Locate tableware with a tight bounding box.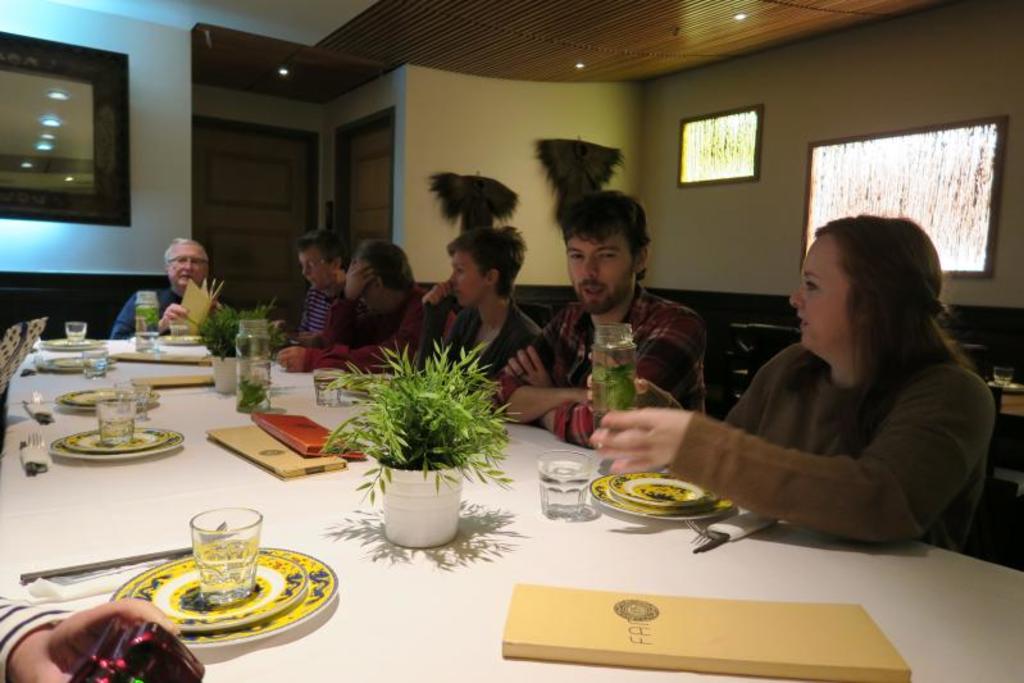
bbox(531, 445, 592, 519).
